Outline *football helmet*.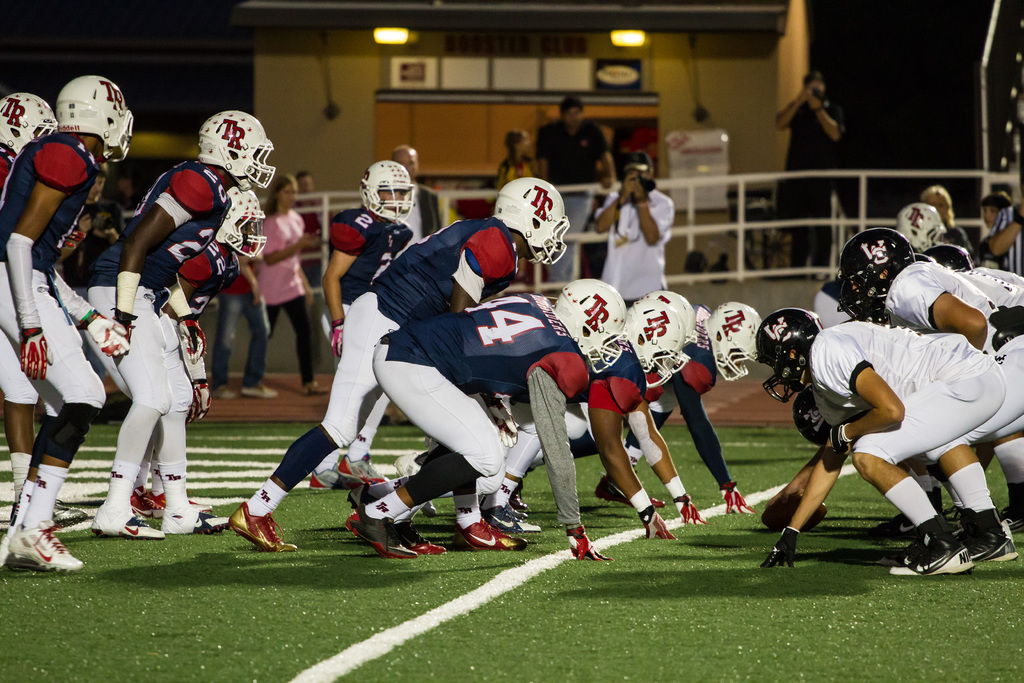
Outline: select_region(193, 106, 273, 187).
